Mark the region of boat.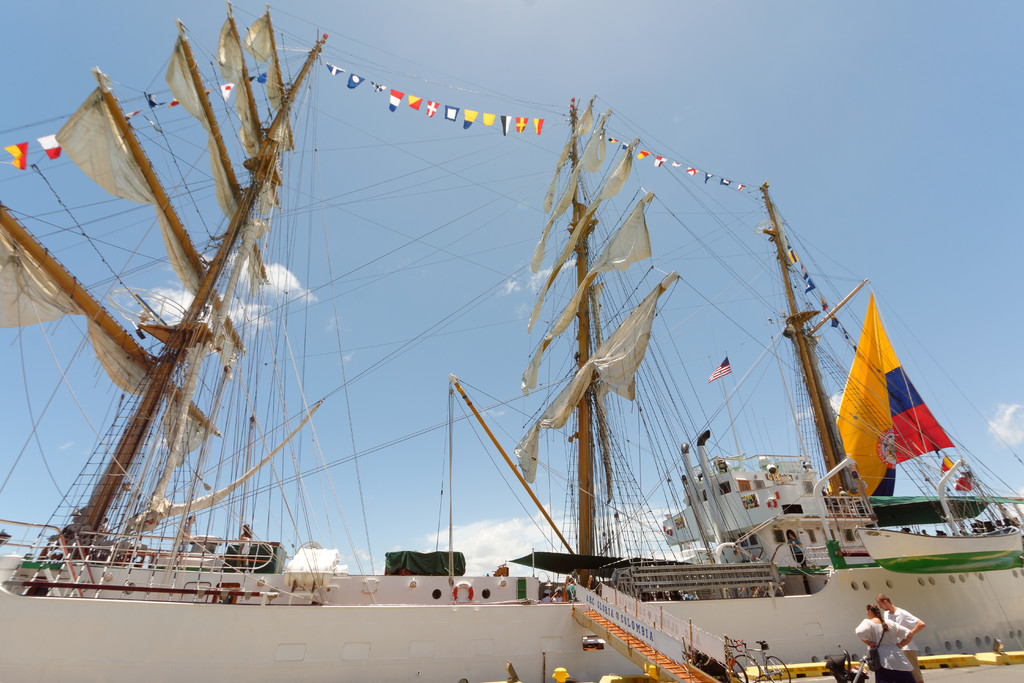
Region: 0/27/1023/682.
